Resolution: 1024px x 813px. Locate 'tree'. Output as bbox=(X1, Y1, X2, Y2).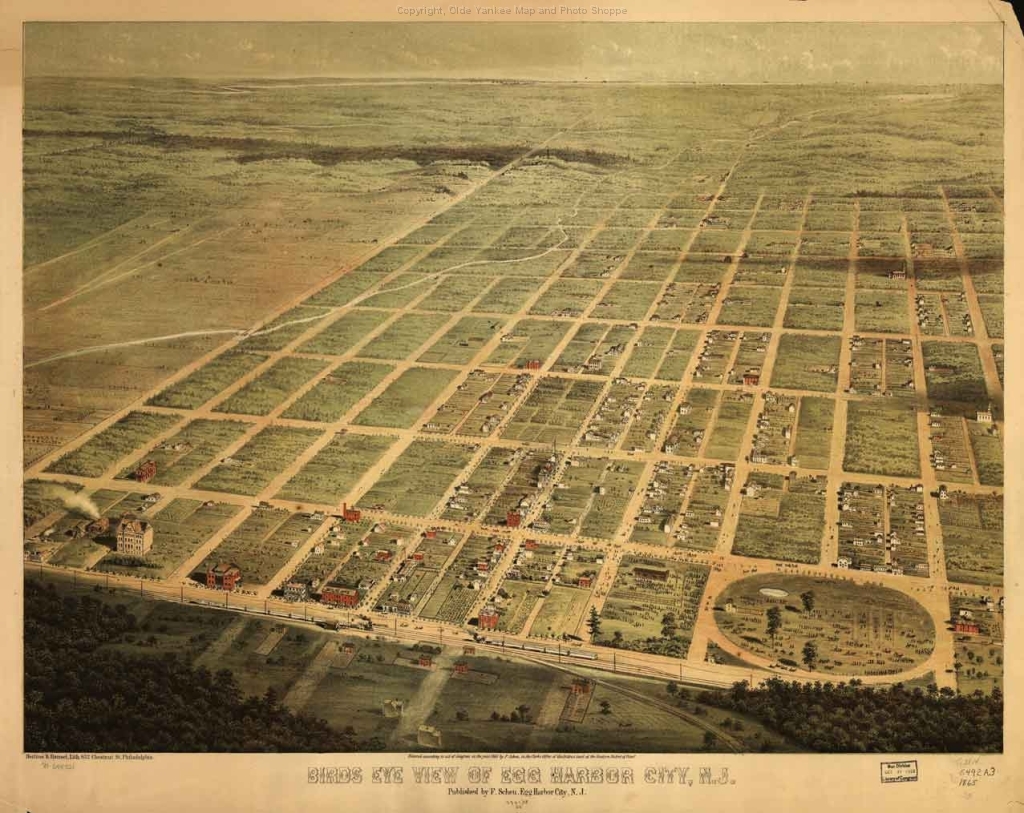
bbox=(586, 604, 607, 642).
